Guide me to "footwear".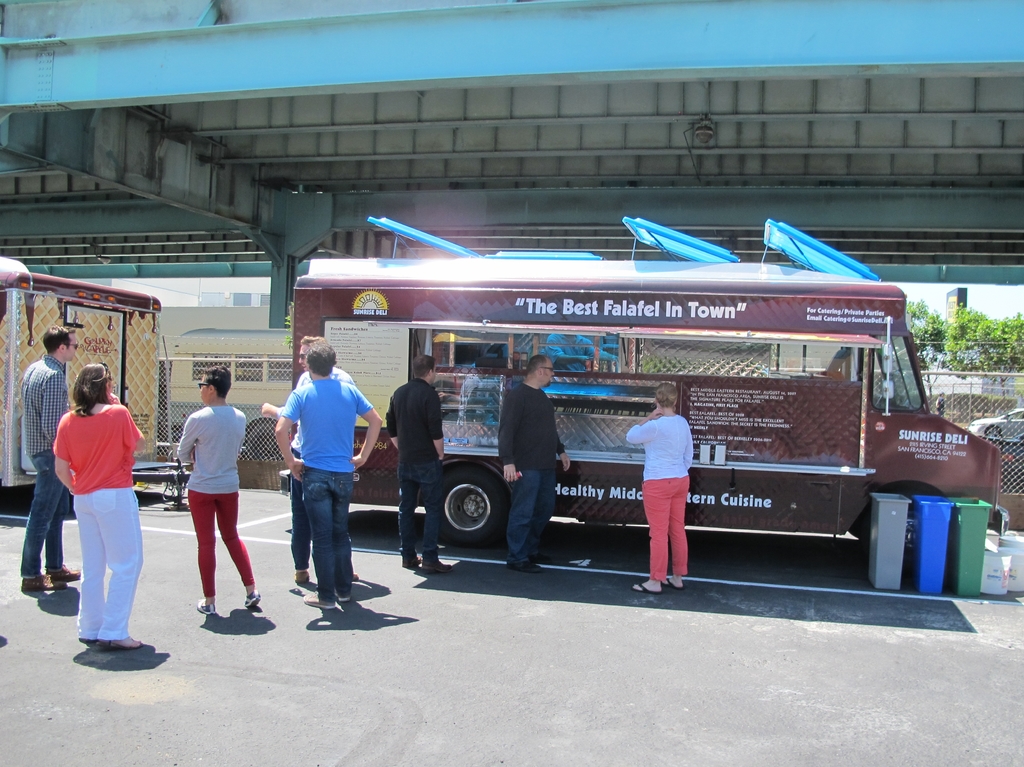
Guidance: region(294, 569, 312, 583).
